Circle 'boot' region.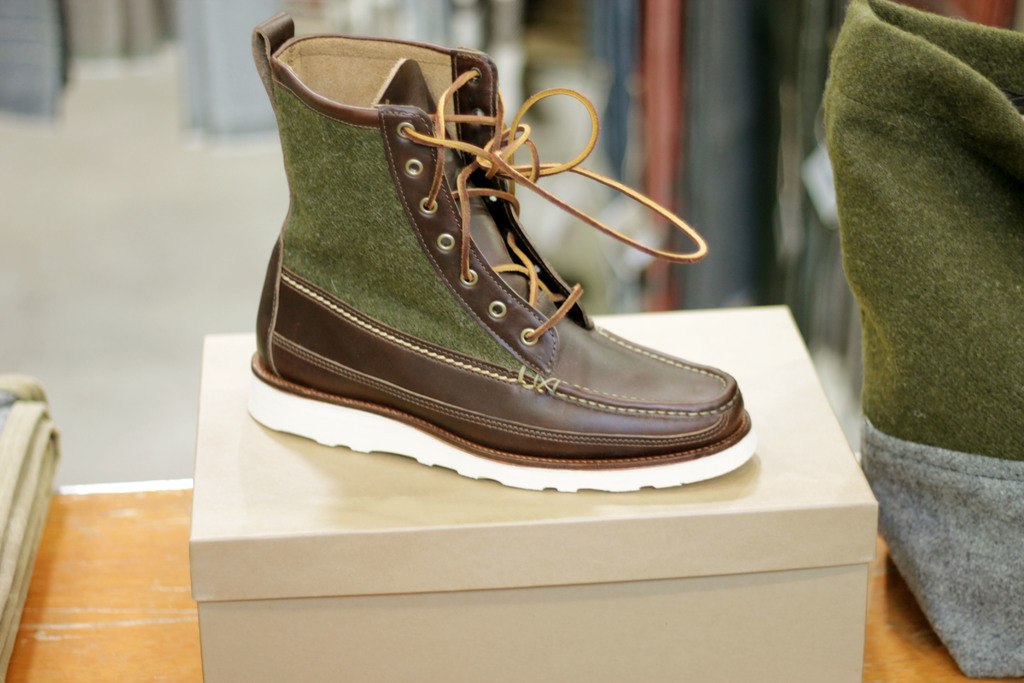
Region: [245, 15, 758, 491].
